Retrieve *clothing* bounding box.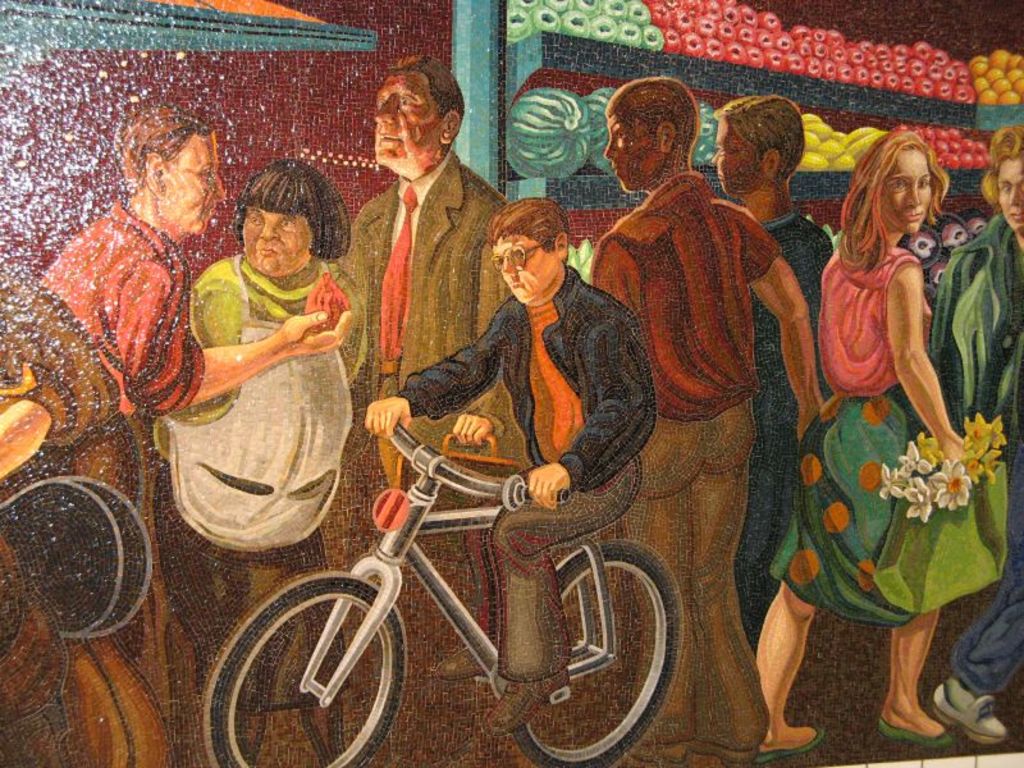
Bounding box: pyautogui.locateOnScreen(3, 179, 248, 767).
